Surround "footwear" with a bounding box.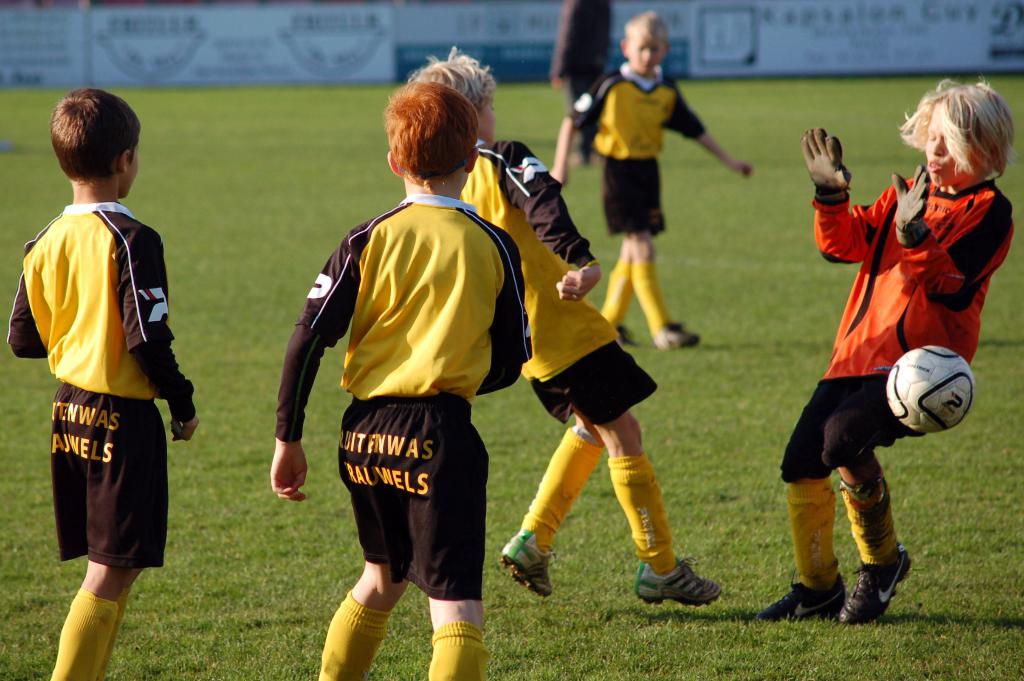
crop(664, 316, 698, 351).
